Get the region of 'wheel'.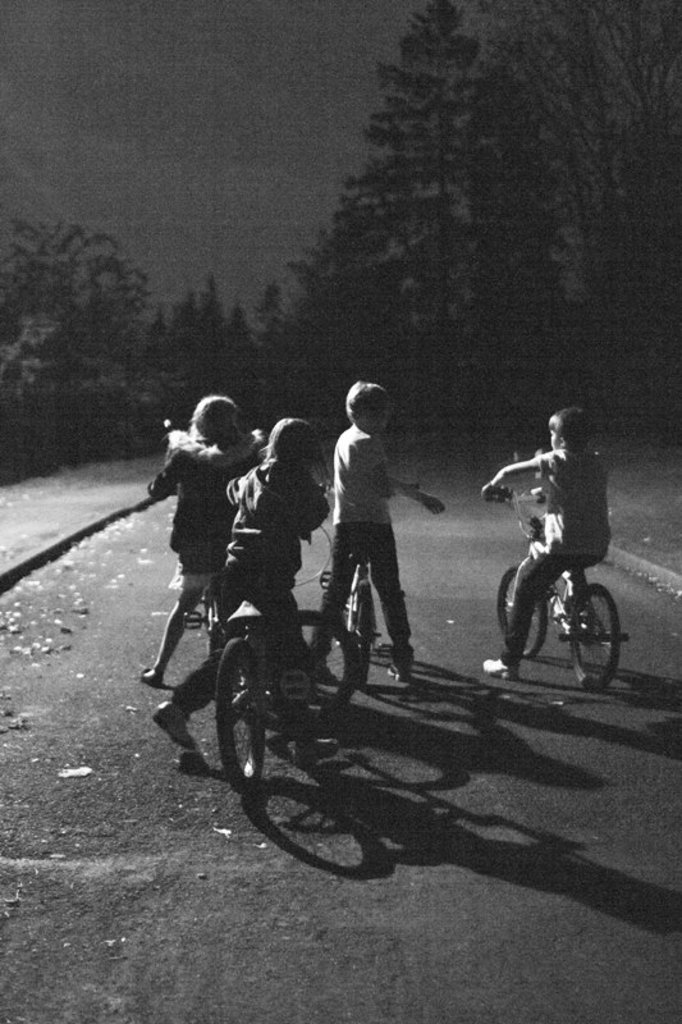
<box>493,559,551,662</box>.
